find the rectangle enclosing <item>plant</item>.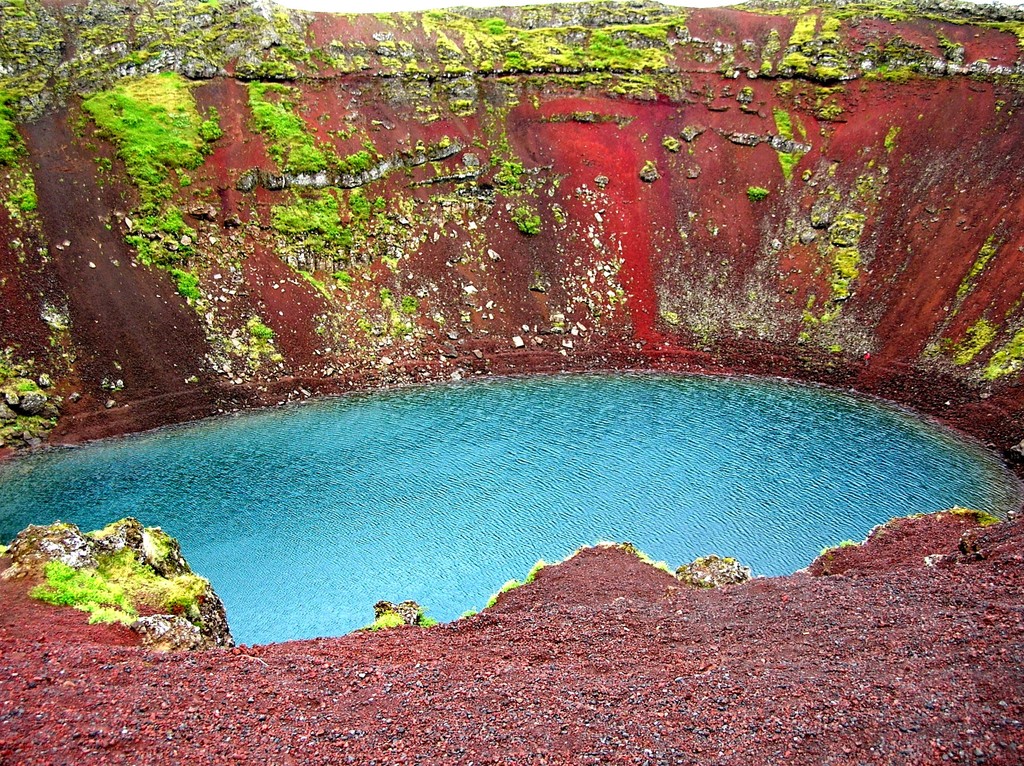
(742, 182, 771, 200).
